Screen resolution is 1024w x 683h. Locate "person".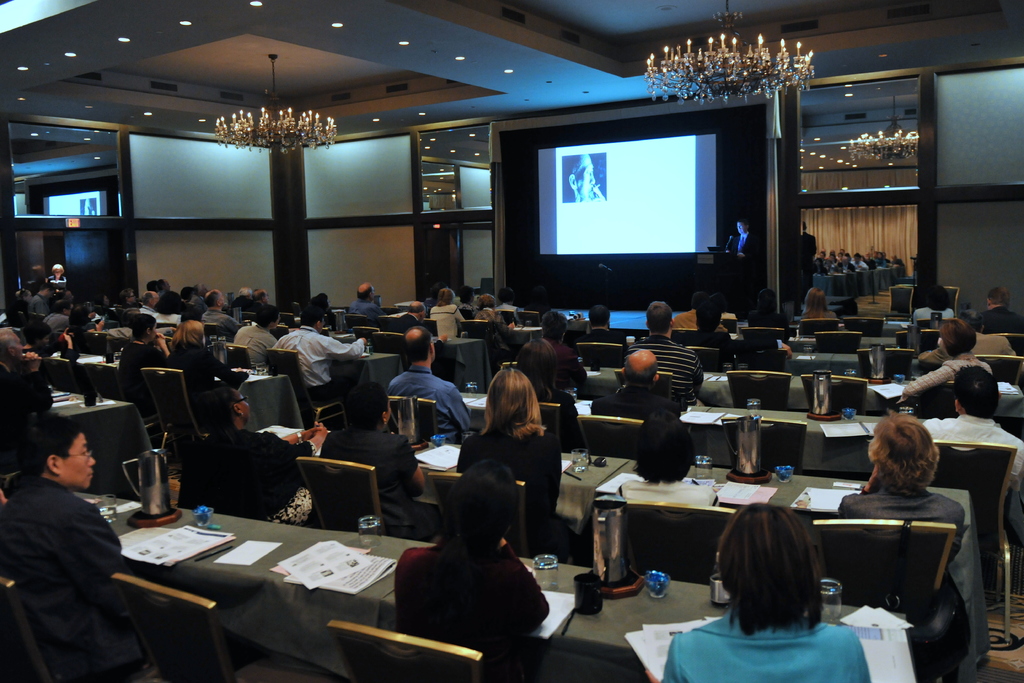
<bbox>474, 294, 518, 334</bbox>.
